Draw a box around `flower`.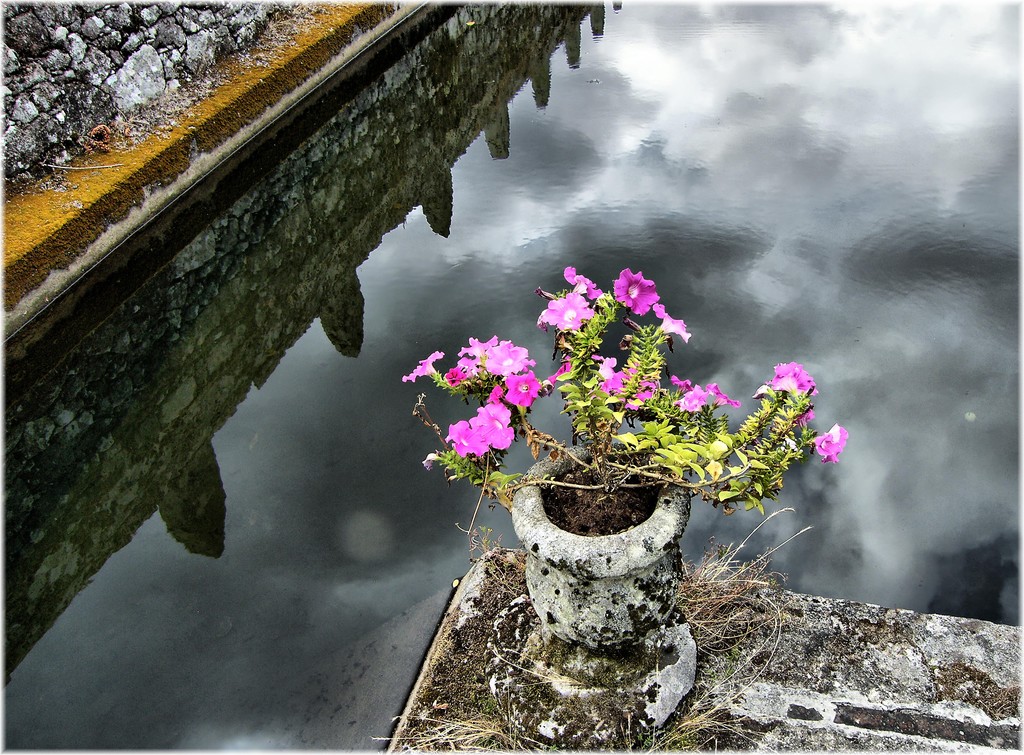
bbox=(614, 270, 655, 313).
